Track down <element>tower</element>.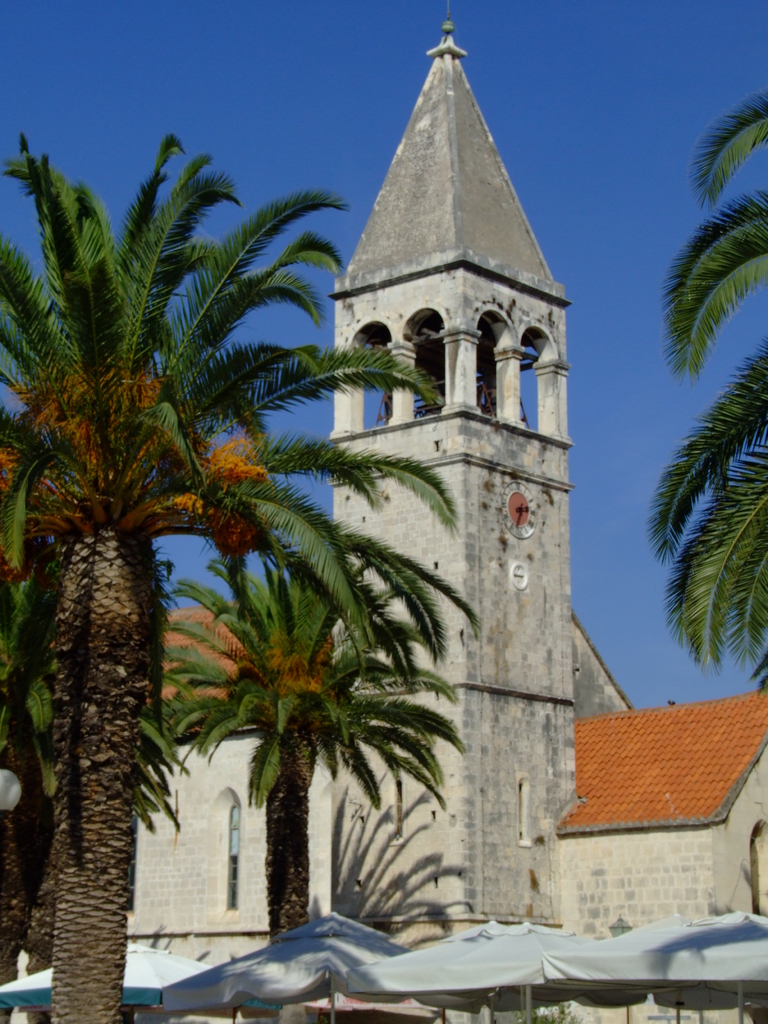
Tracked to region(300, 8, 611, 725).
